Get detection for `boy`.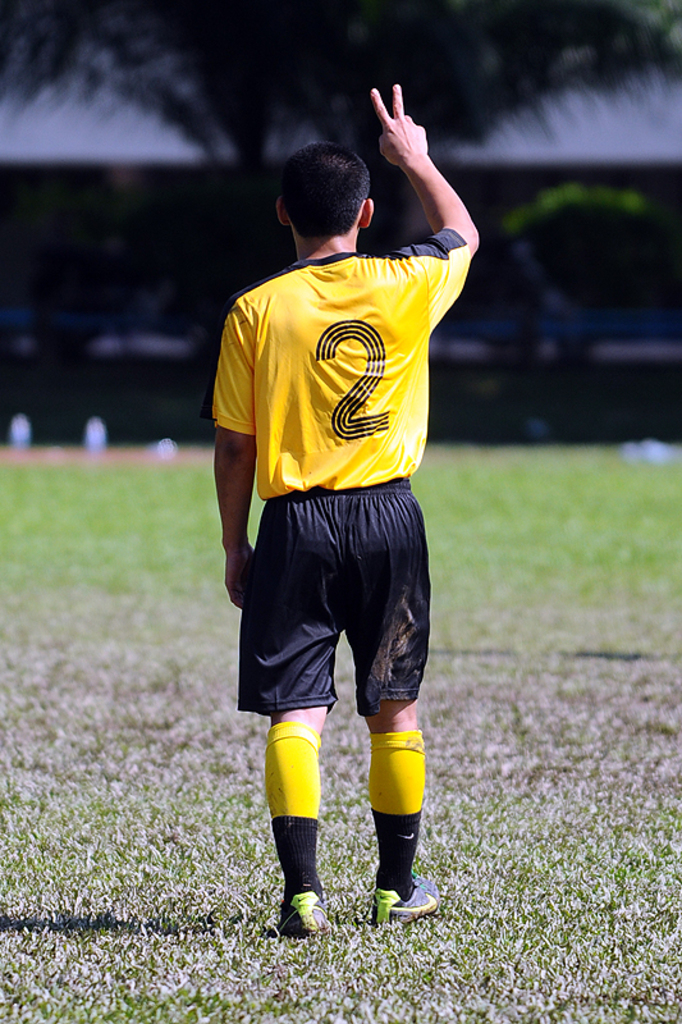
Detection: box(210, 77, 486, 922).
